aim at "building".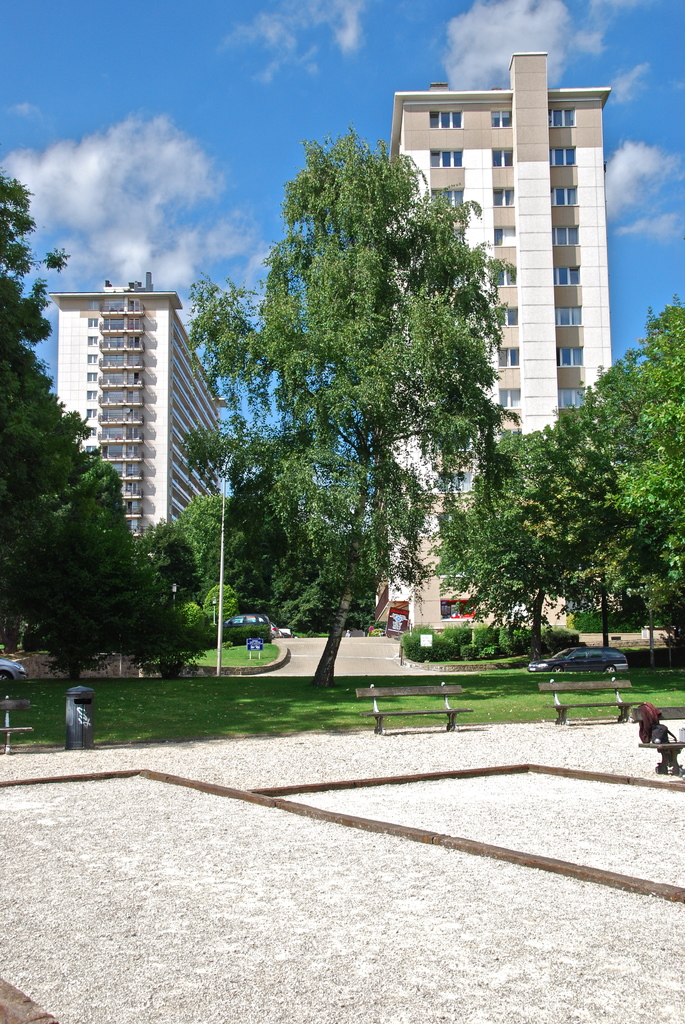
Aimed at BBox(392, 52, 609, 626).
